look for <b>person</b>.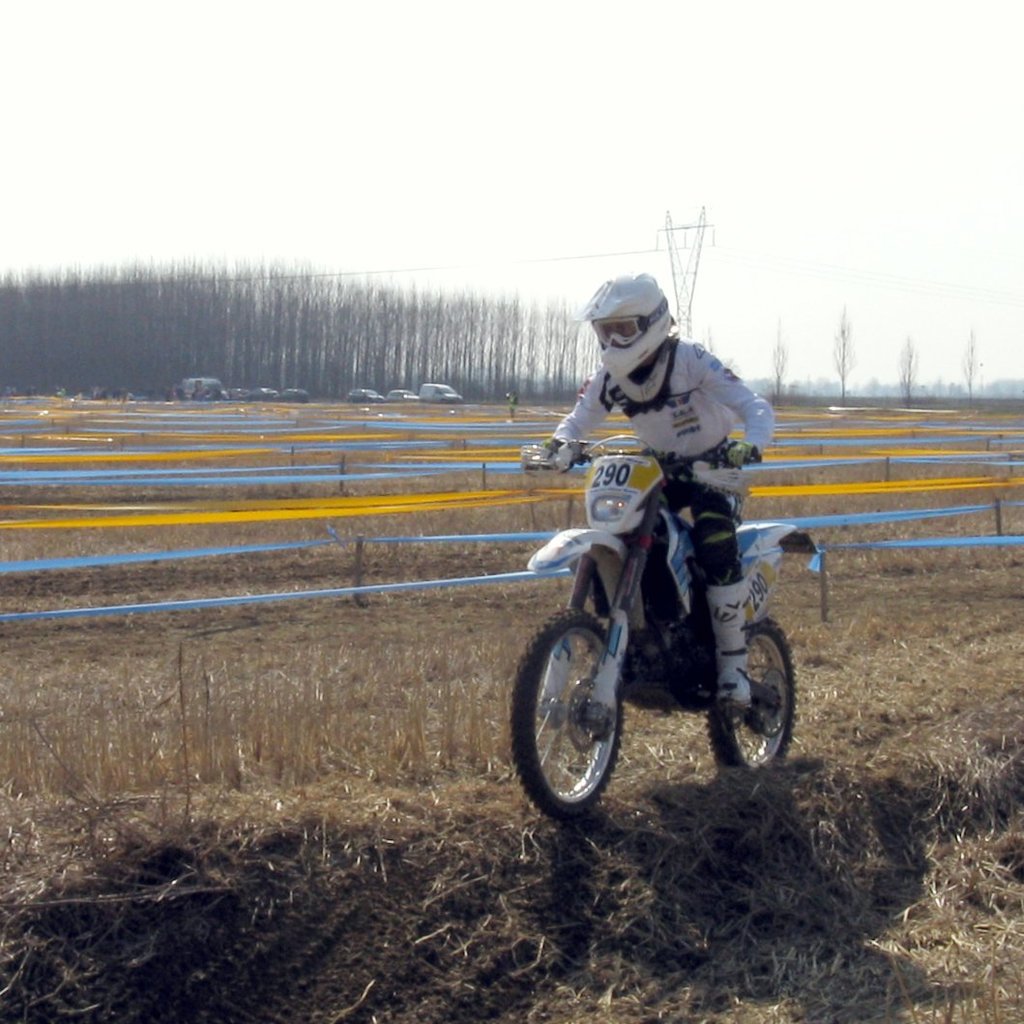
Found: detection(540, 280, 800, 833).
